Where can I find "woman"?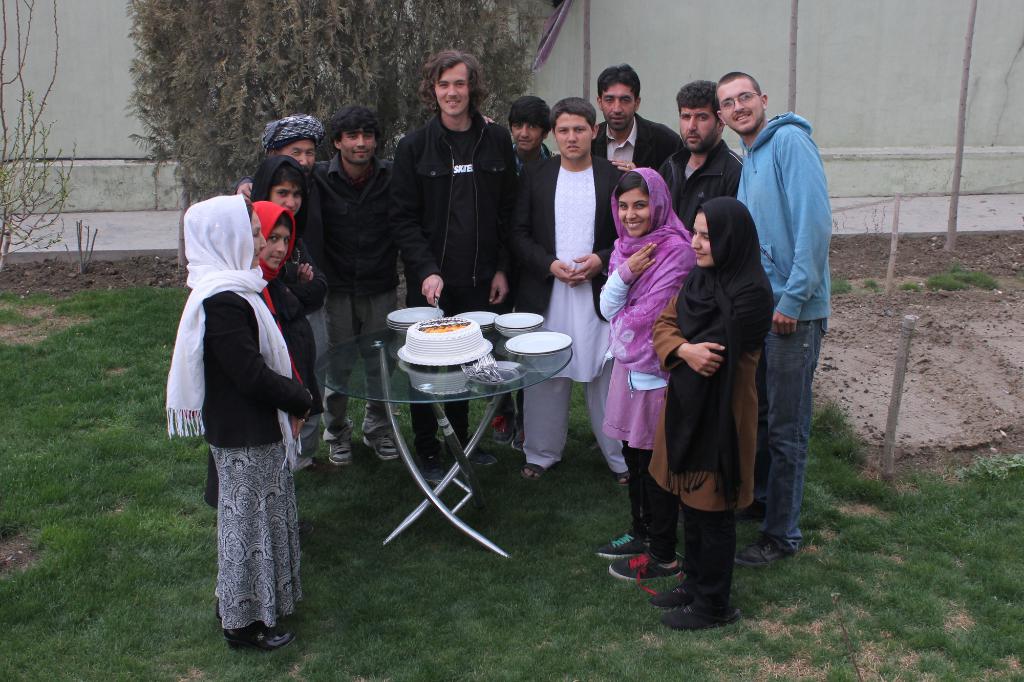
You can find it at locate(208, 209, 321, 507).
